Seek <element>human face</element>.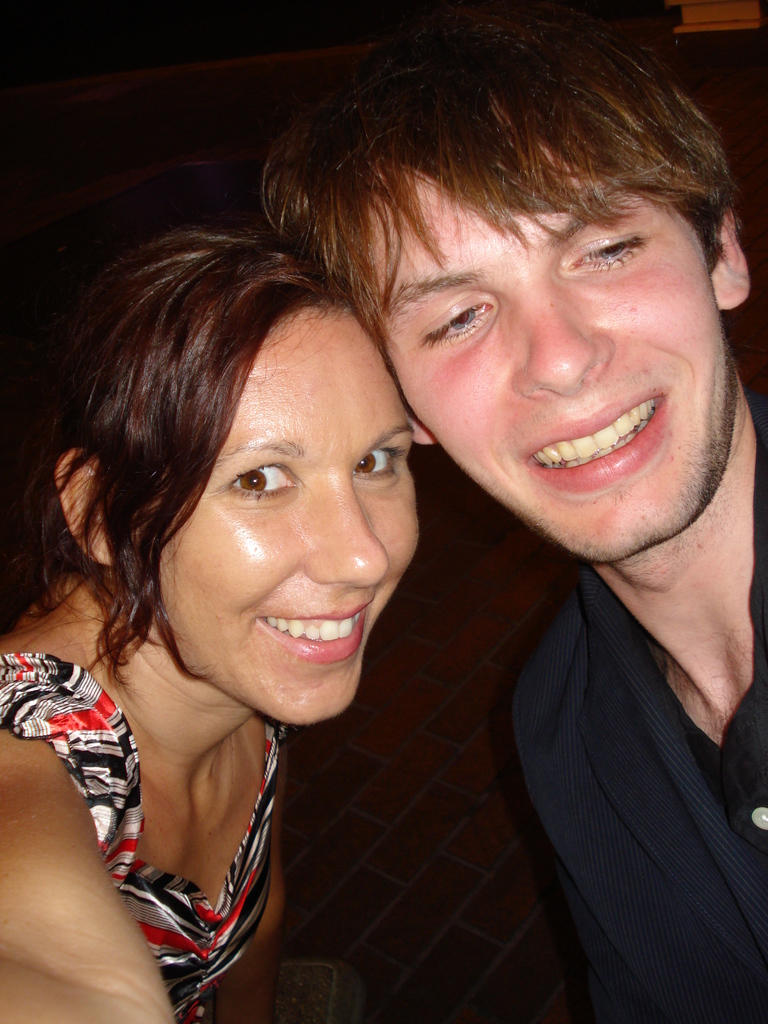
[left=364, top=163, right=724, bottom=557].
